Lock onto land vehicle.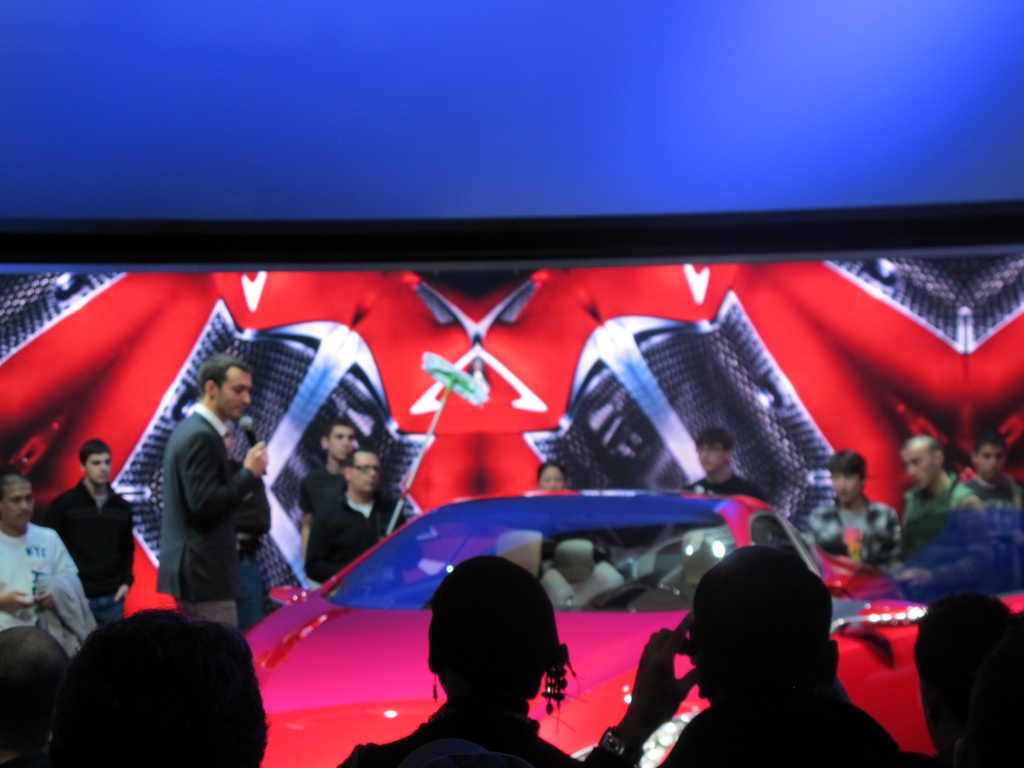
Locked: (left=0, top=166, right=1023, bottom=753).
